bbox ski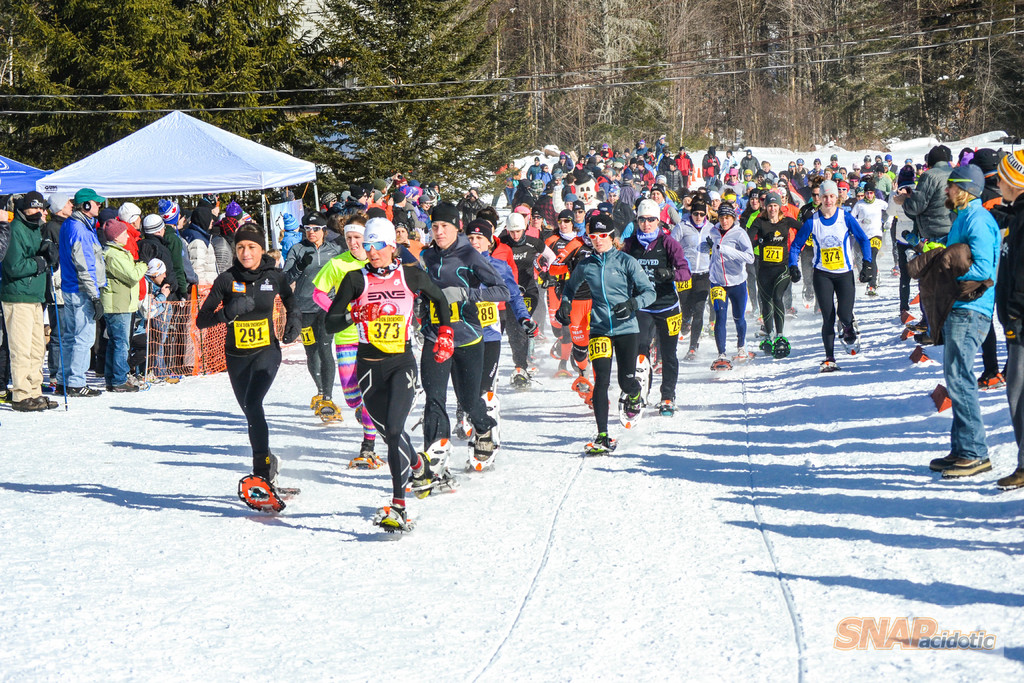
box=[506, 364, 534, 391]
